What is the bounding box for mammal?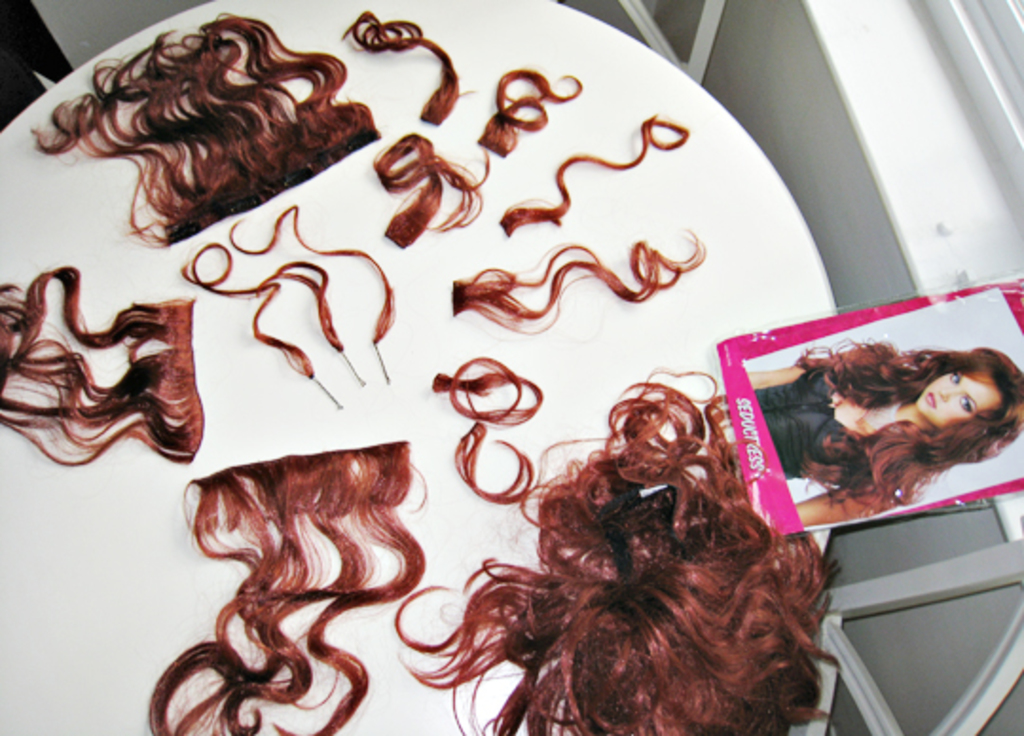
{"left": 747, "top": 330, "right": 1023, "bottom": 533}.
